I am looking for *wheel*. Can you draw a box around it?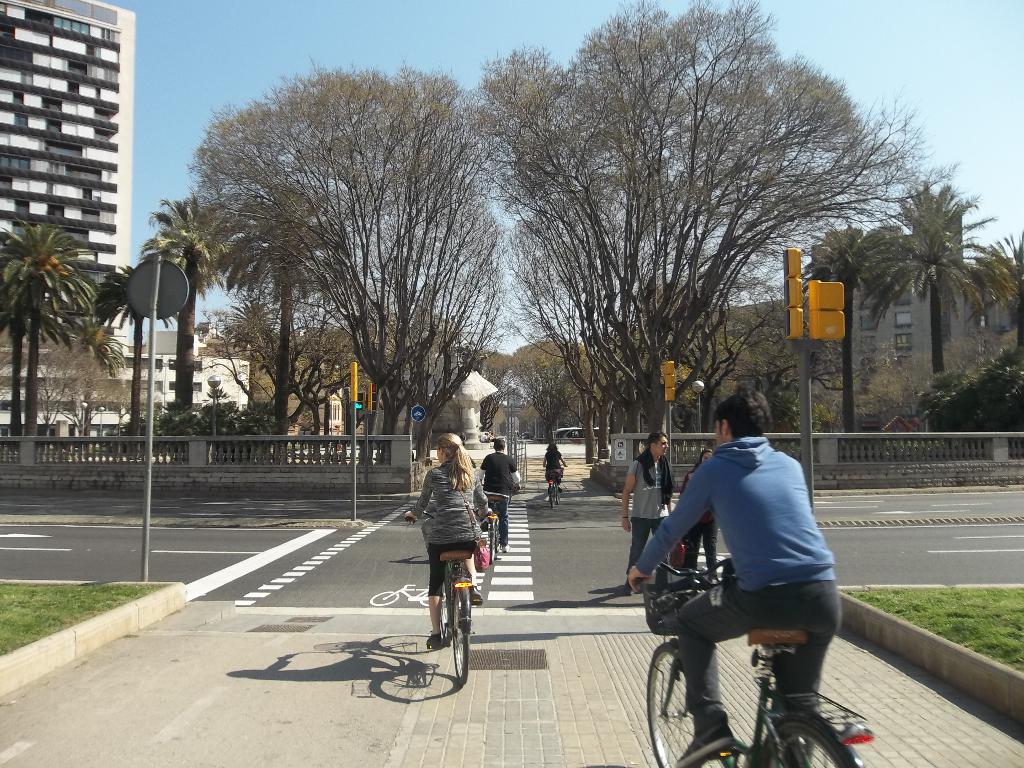
Sure, the bounding box is l=452, t=595, r=469, b=685.
